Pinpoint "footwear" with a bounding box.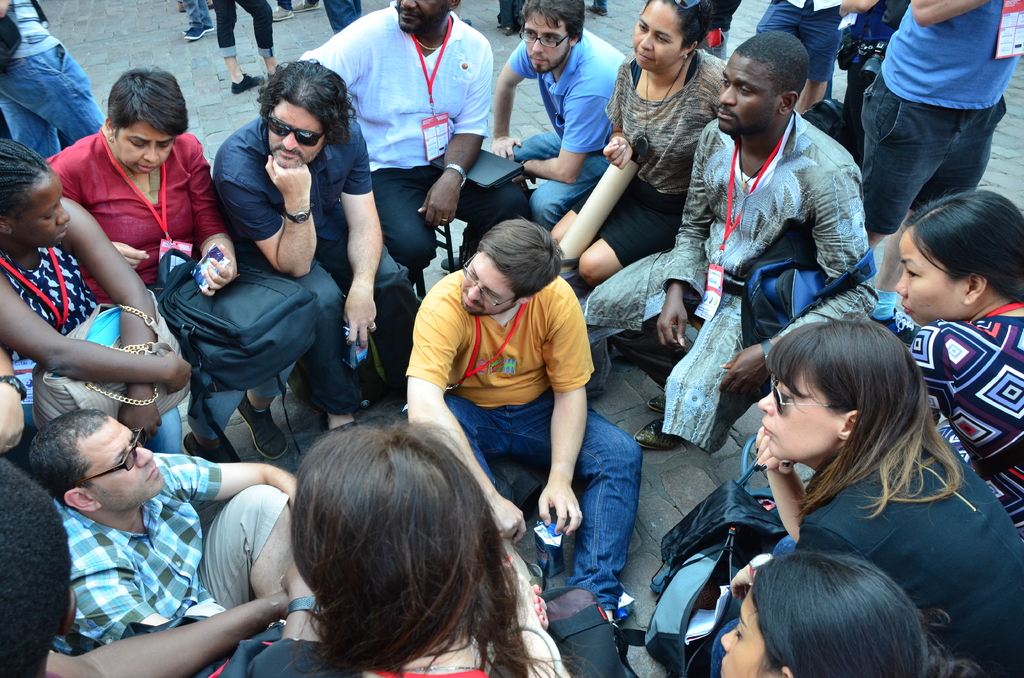
box(266, 60, 282, 80).
